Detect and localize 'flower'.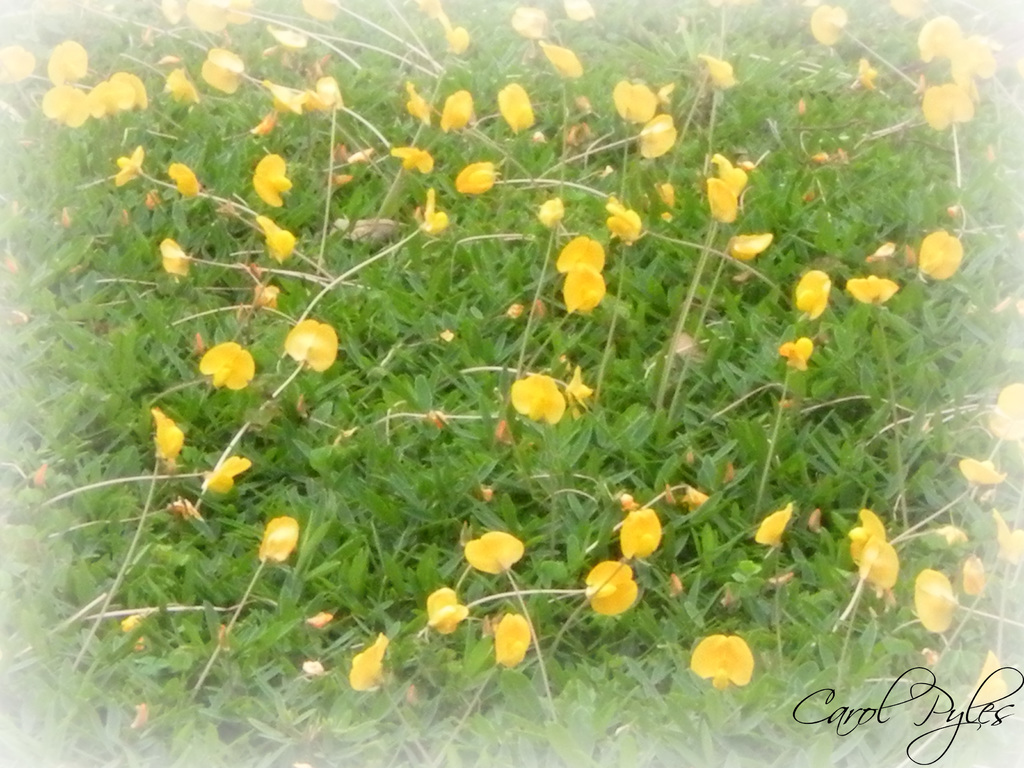
Localized at {"x1": 988, "y1": 379, "x2": 1023, "y2": 442}.
